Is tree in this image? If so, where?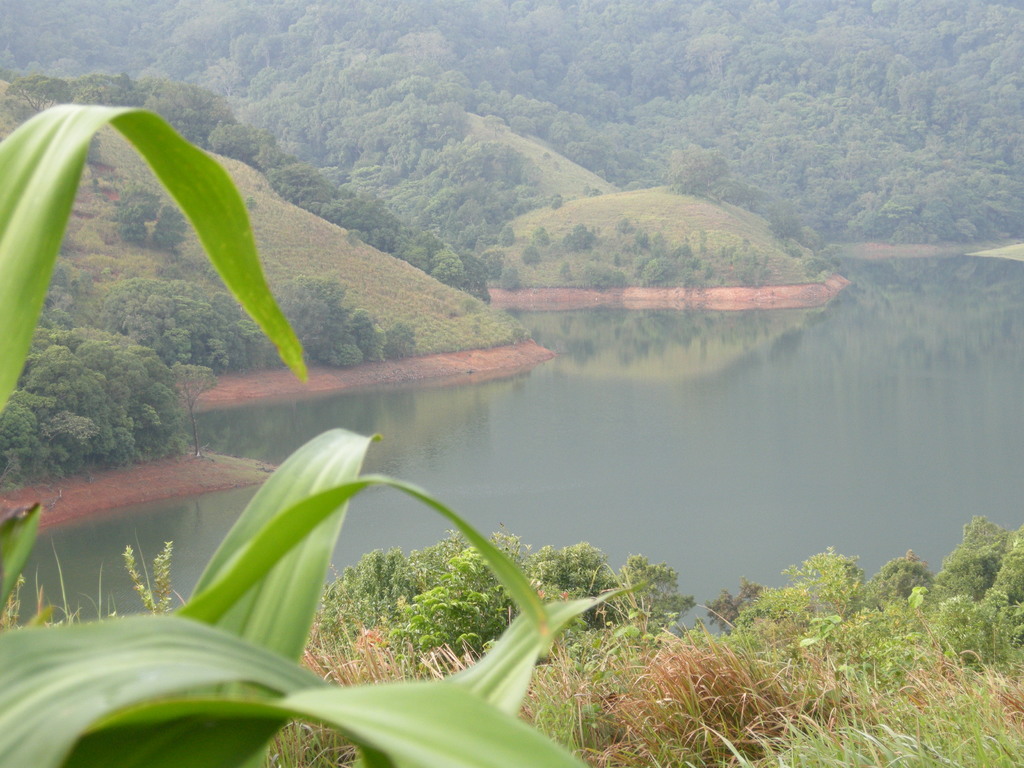
Yes, at select_region(766, 216, 799, 248).
